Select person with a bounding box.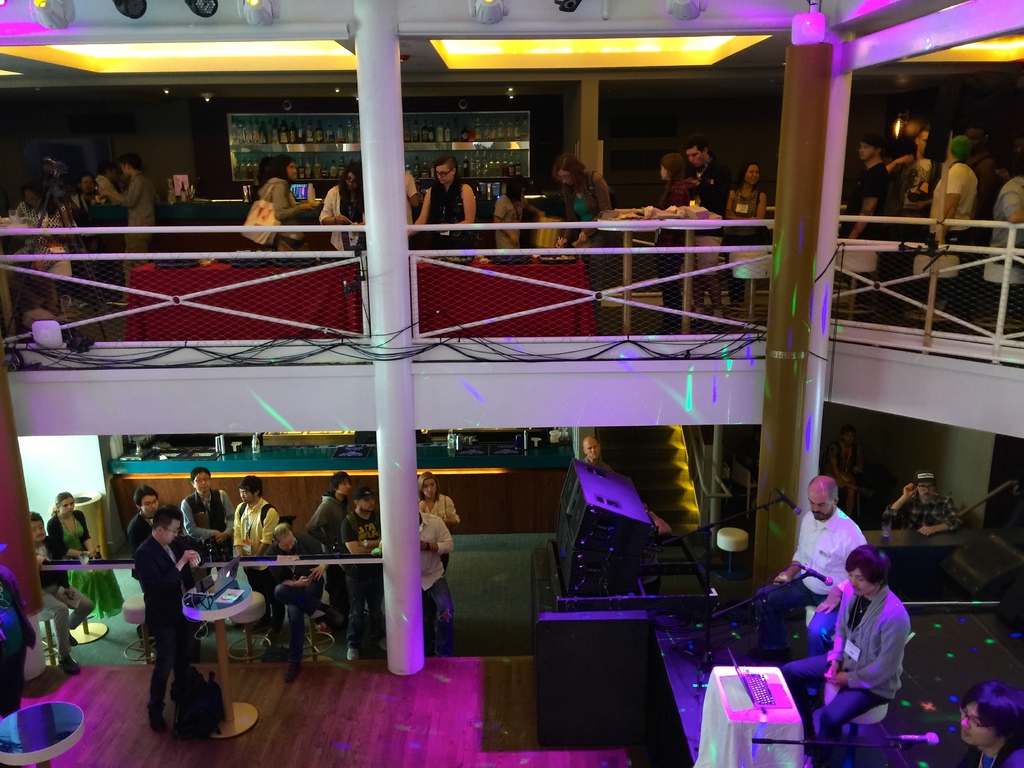
{"x1": 93, "y1": 150, "x2": 158, "y2": 302}.
